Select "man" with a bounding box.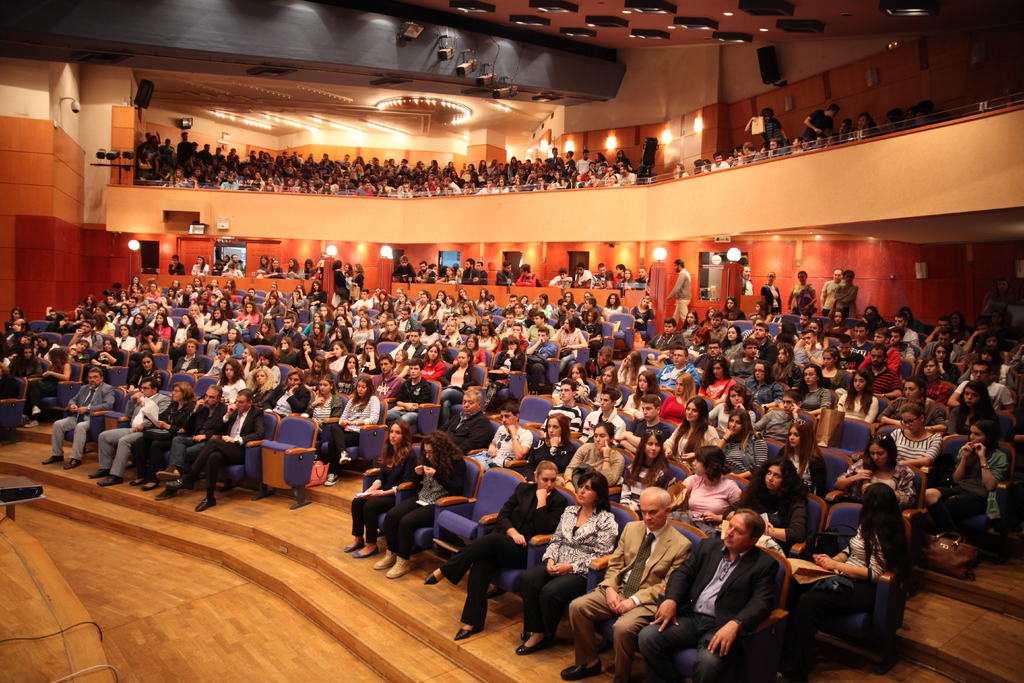
left=609, top=263, right=626, bottom=289.
